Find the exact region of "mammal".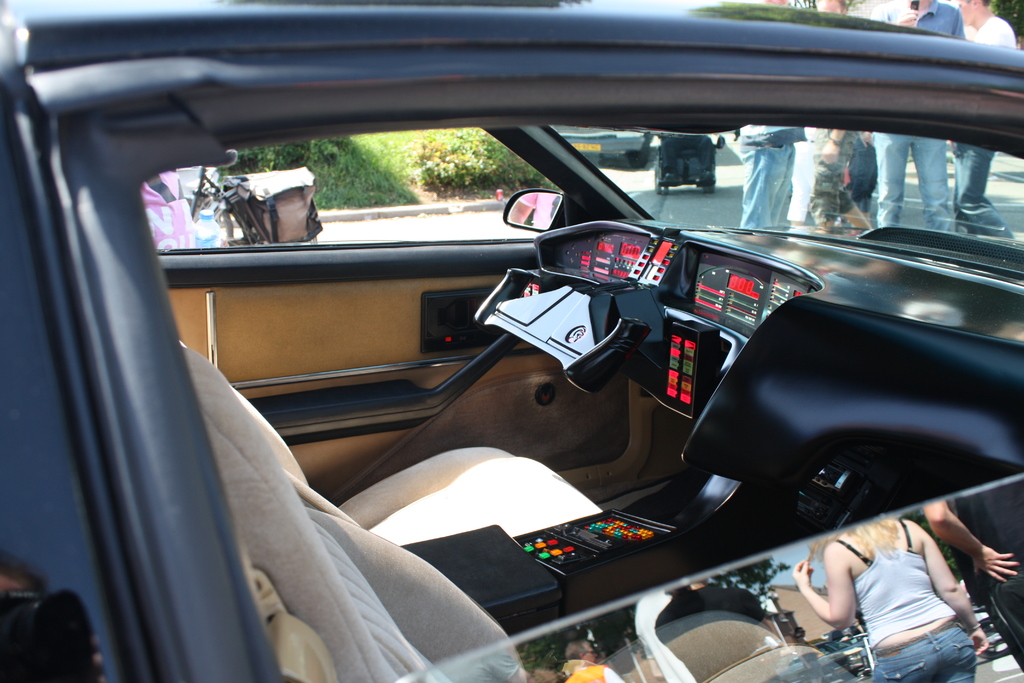
Exact region: 805,0,870,227.
